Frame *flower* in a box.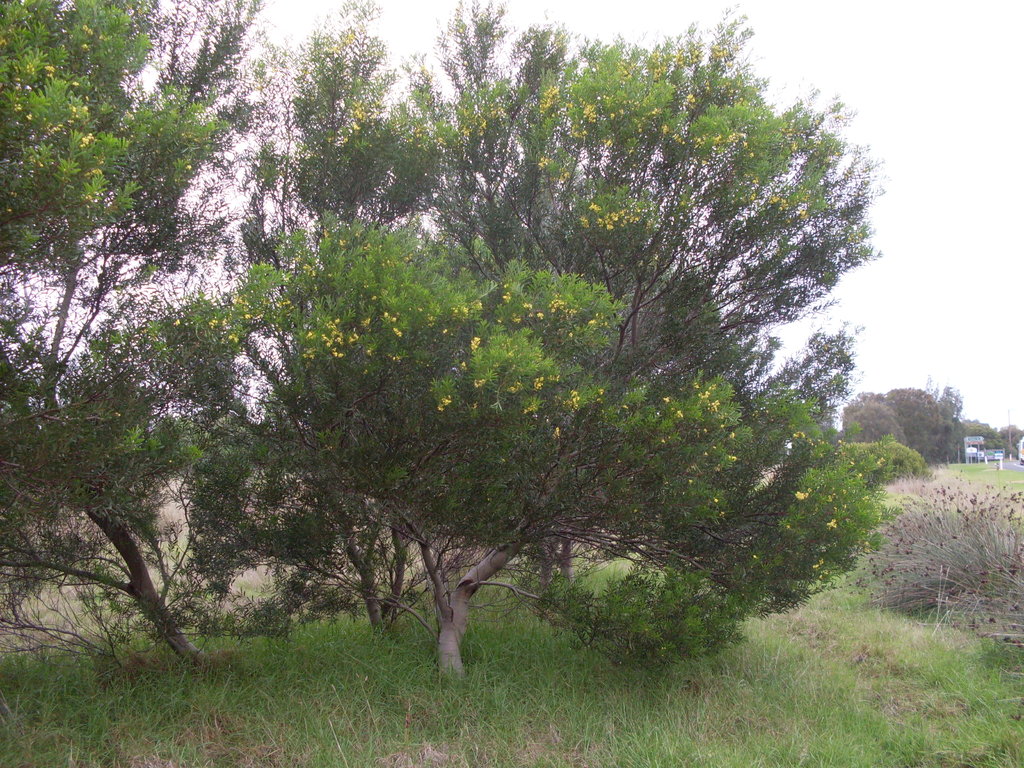
(785, 426, 808, 445).
